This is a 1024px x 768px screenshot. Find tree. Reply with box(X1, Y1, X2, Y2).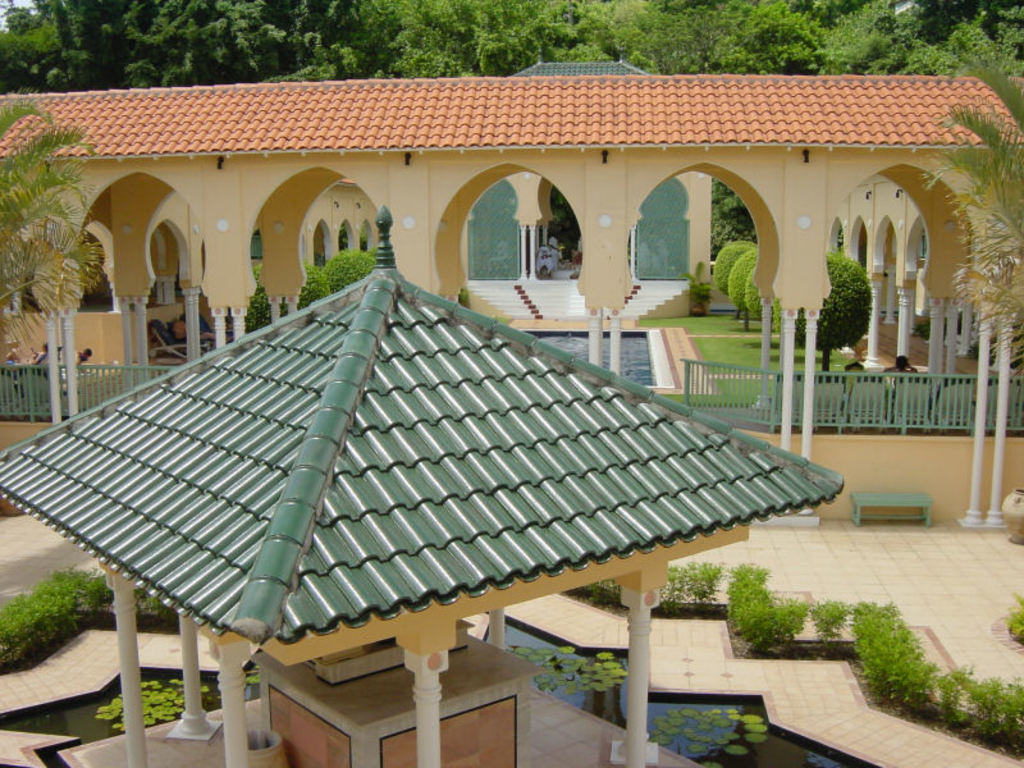
box(721, 224, 763, 329).
